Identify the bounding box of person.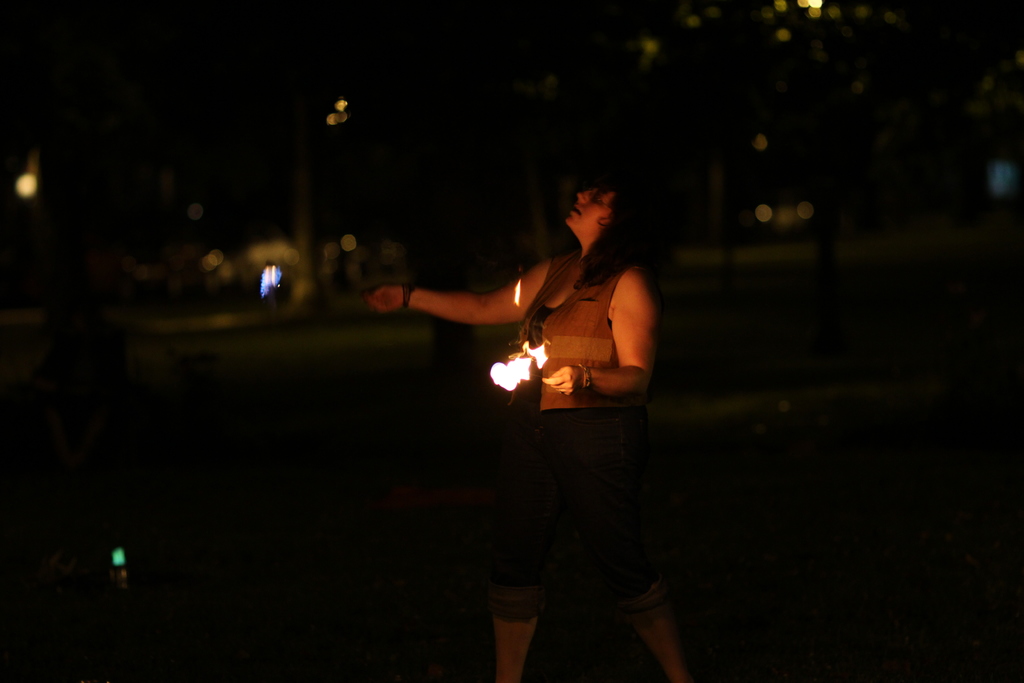
select_region(353, 176, 691, 682).
